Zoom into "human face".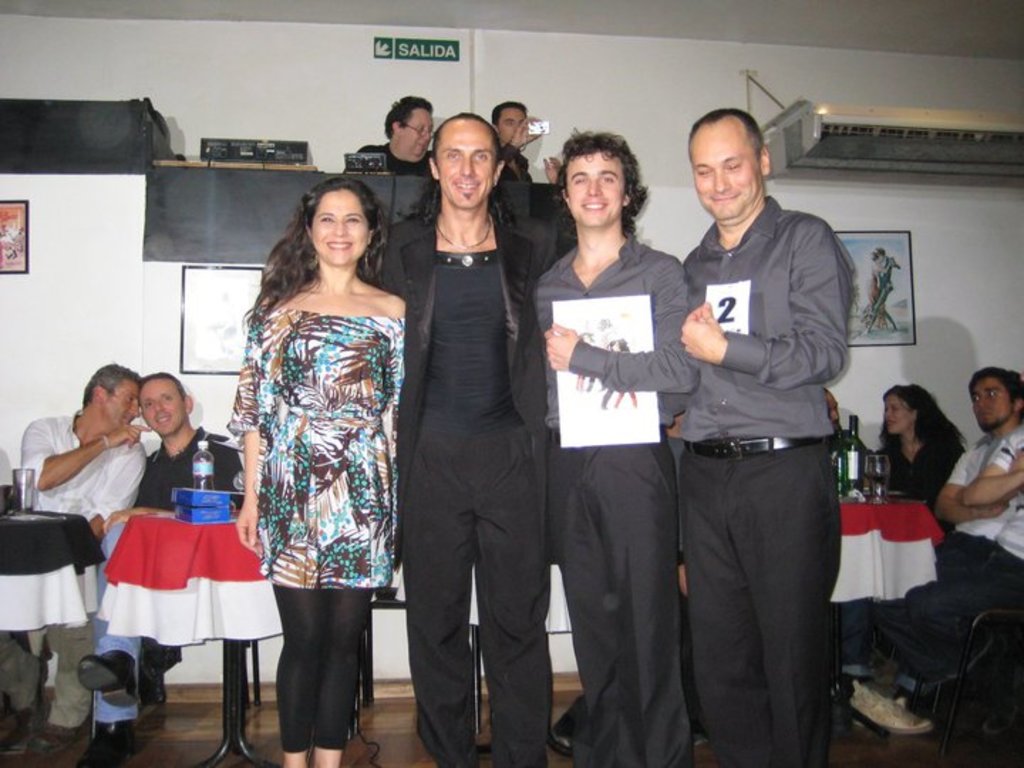
Zoom target: x1=688 y1=124 x2=758 y2=222.
